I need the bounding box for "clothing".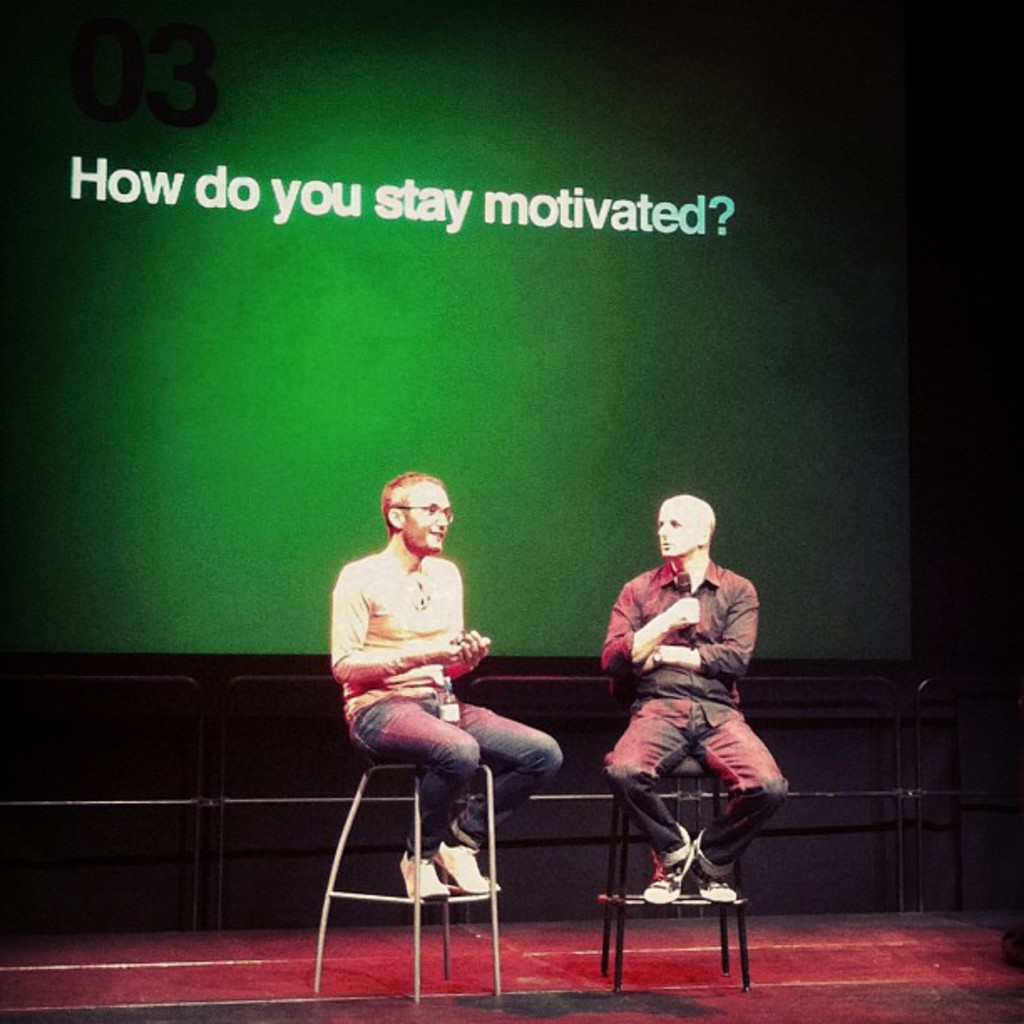
Here it is: BBox(591, 547, 760, 724).
